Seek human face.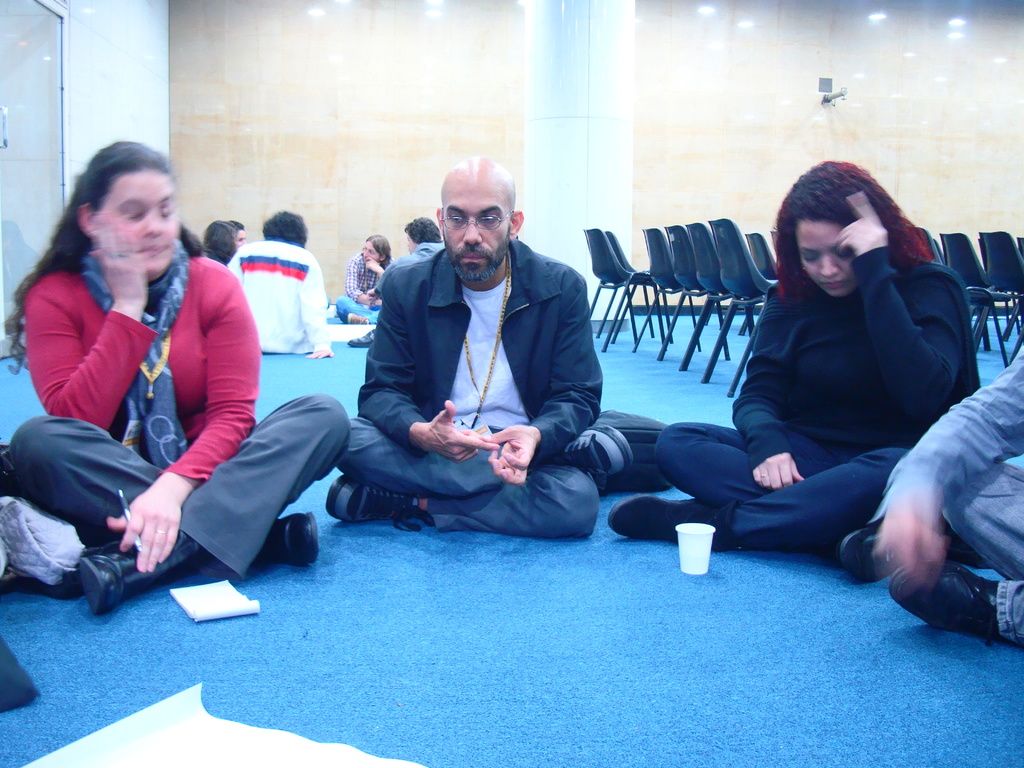
Rect(442, 186, 510, 283).
